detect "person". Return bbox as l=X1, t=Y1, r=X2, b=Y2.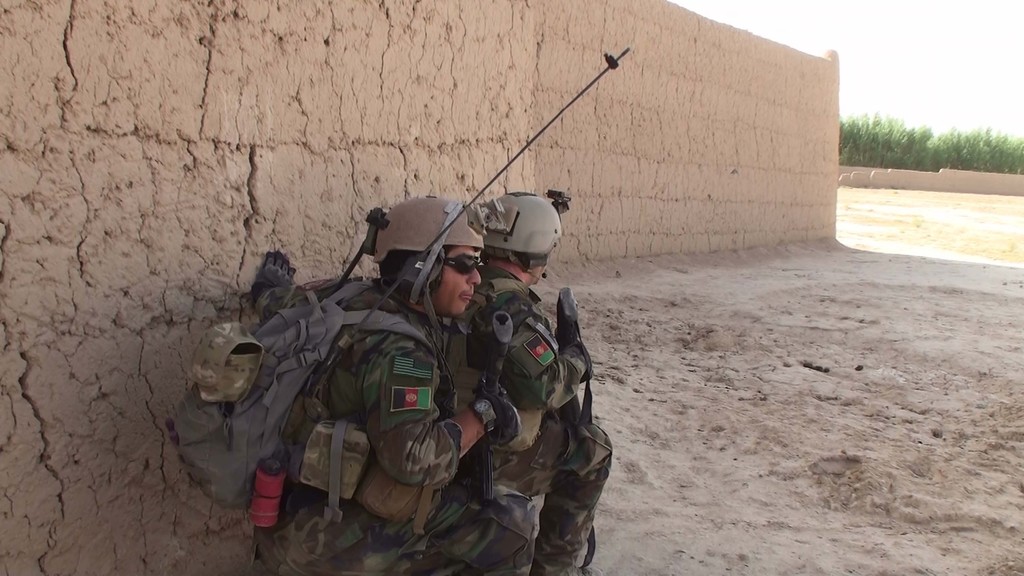
l=439, t=188, r=612, b=575.
